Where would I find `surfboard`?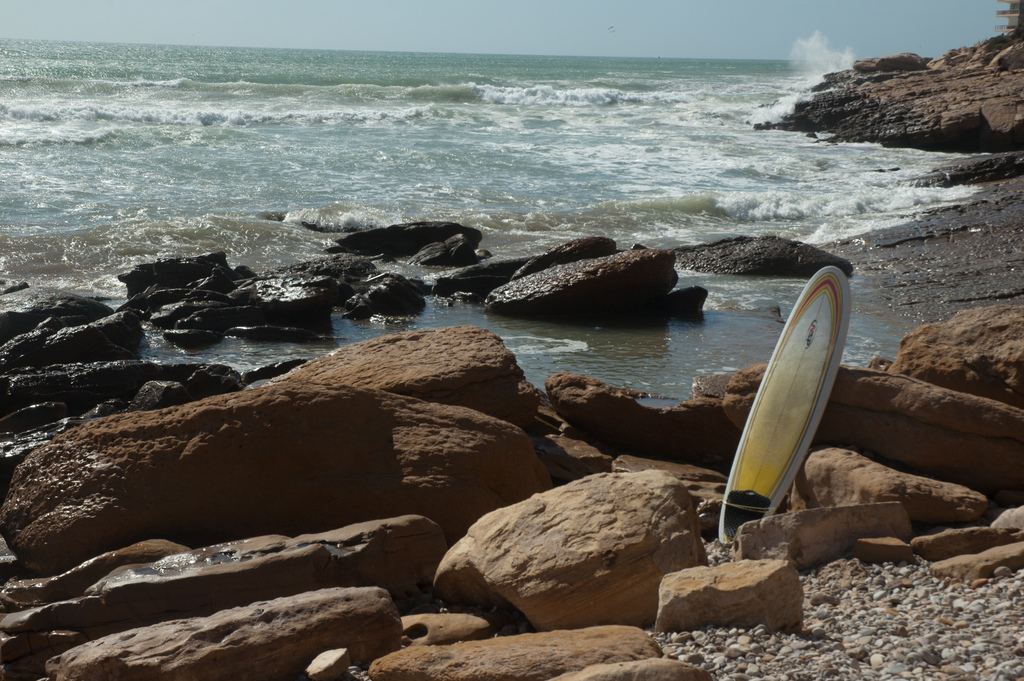
At locate(717, 266, 853, 549).
